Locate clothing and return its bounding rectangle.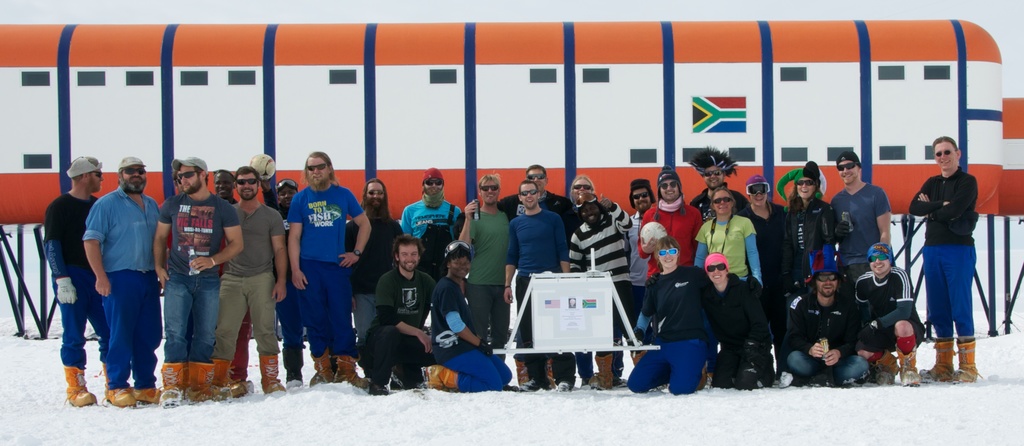
BBox(473, 188, 575, 243).
